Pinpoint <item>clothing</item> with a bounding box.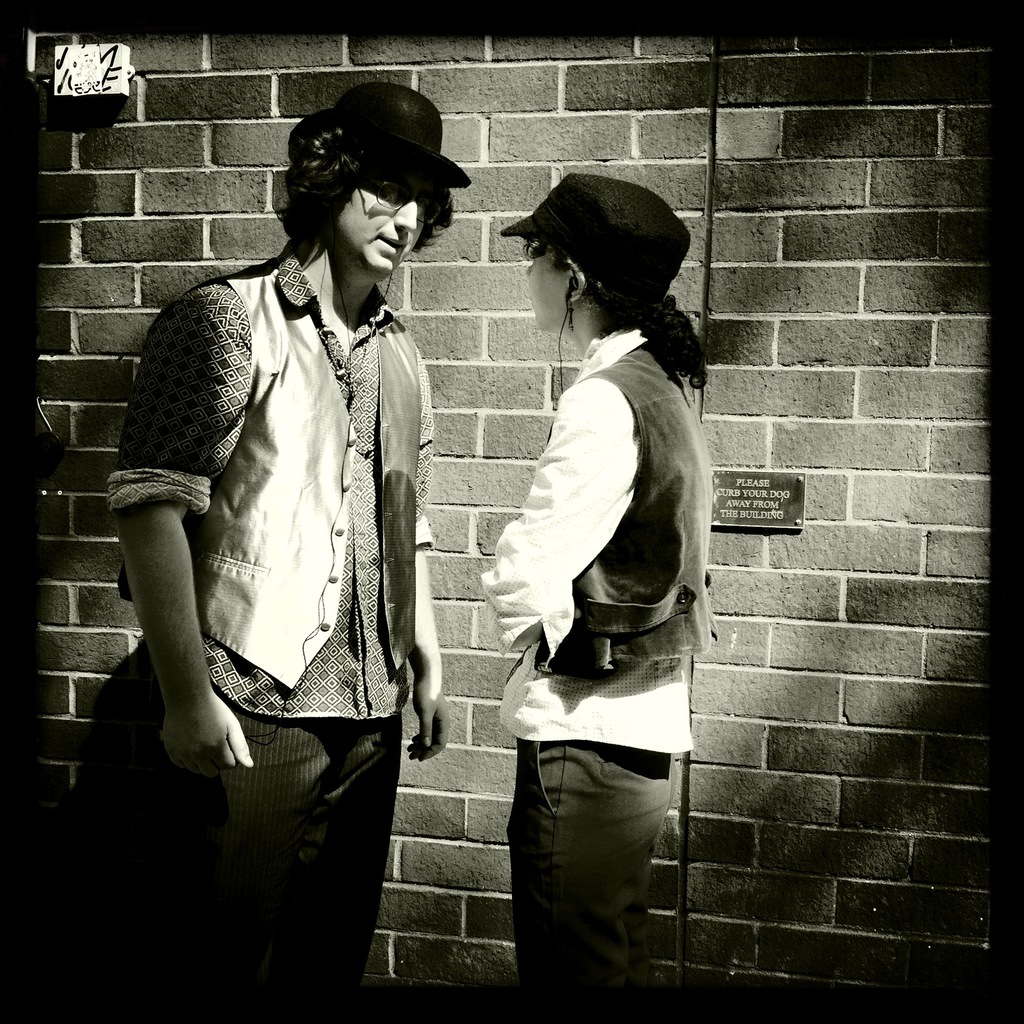
box=[124, 182, 448, 895].
